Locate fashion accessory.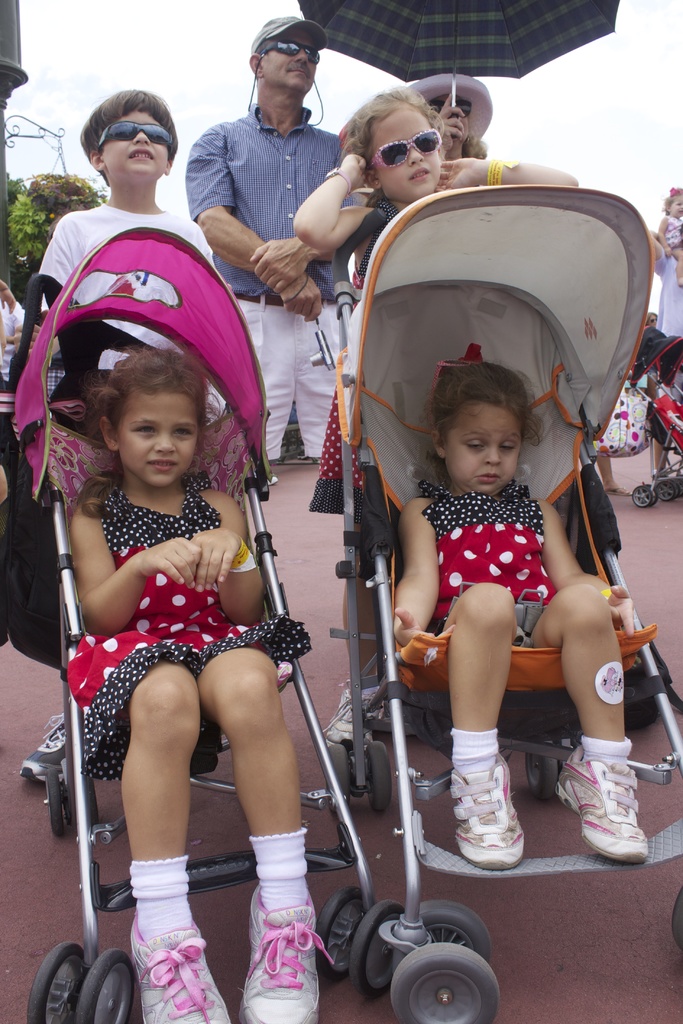
Bounding box: {"left": 458, "top": 345, "right": 484, "bottom": 364}.
